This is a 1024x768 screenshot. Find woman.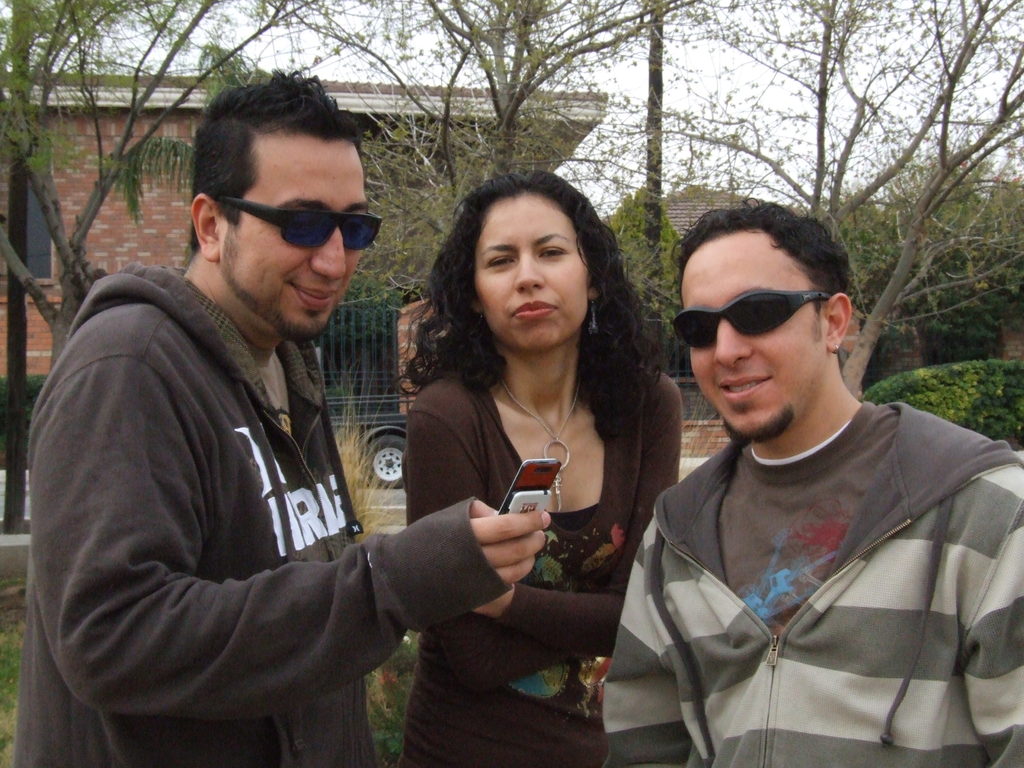
Bounding box: <bbox>453, 174, 749, 730</bbox>.
